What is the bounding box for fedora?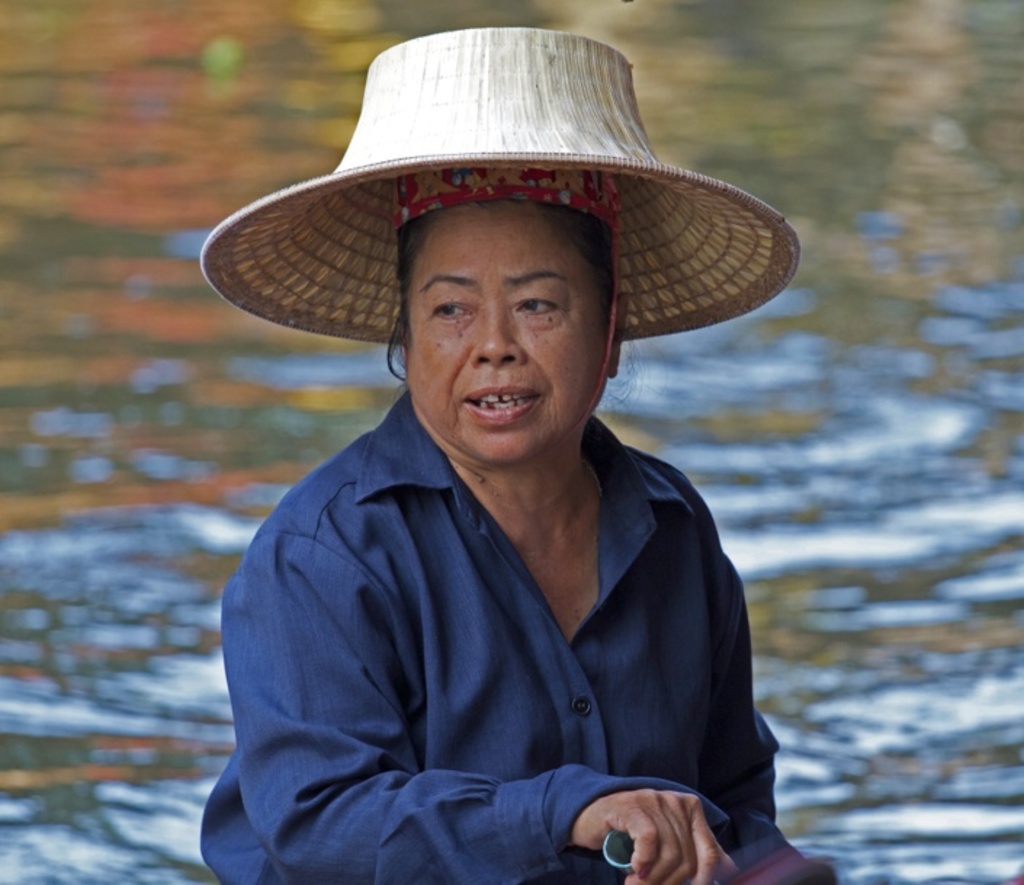
bbox(200, 26, 797, 340).
